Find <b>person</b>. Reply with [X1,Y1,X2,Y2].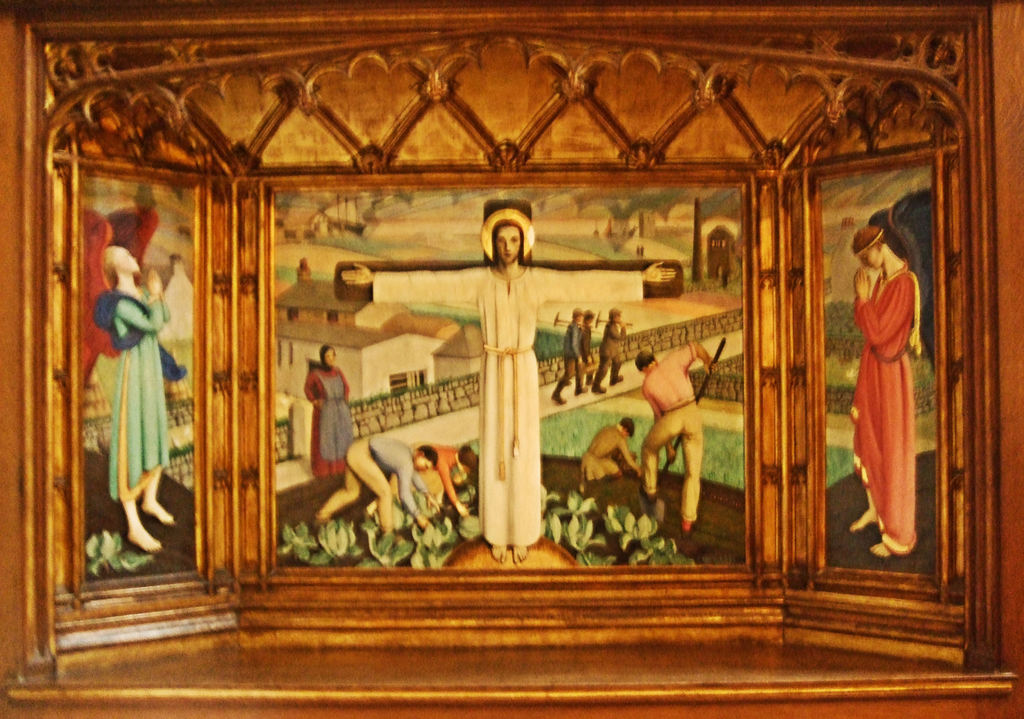
[483,220,534,279].
